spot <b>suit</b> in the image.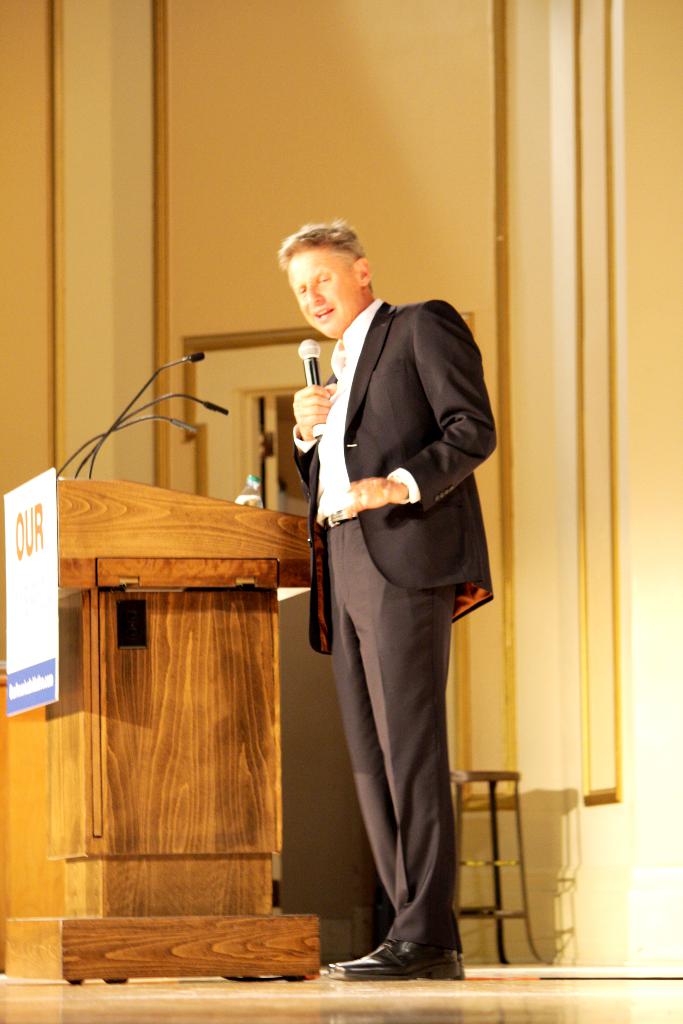
<b>suit</b> found at bbox=[278, 230, 495, 1023].
